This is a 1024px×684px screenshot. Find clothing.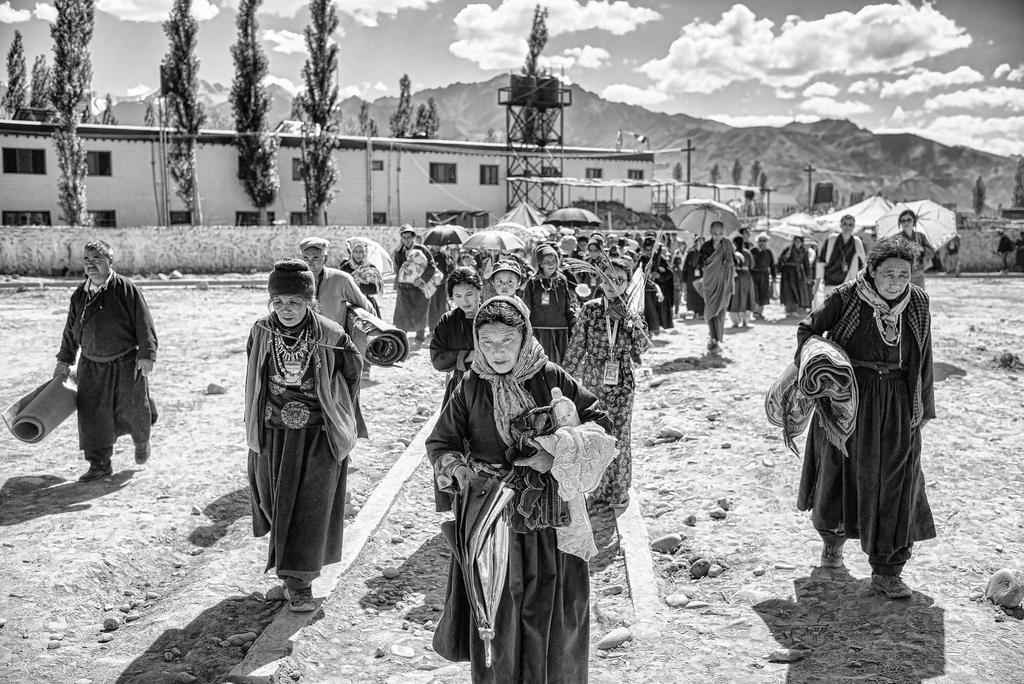
Bounding box: [left=424, top=247, right=454, bottom=324].
